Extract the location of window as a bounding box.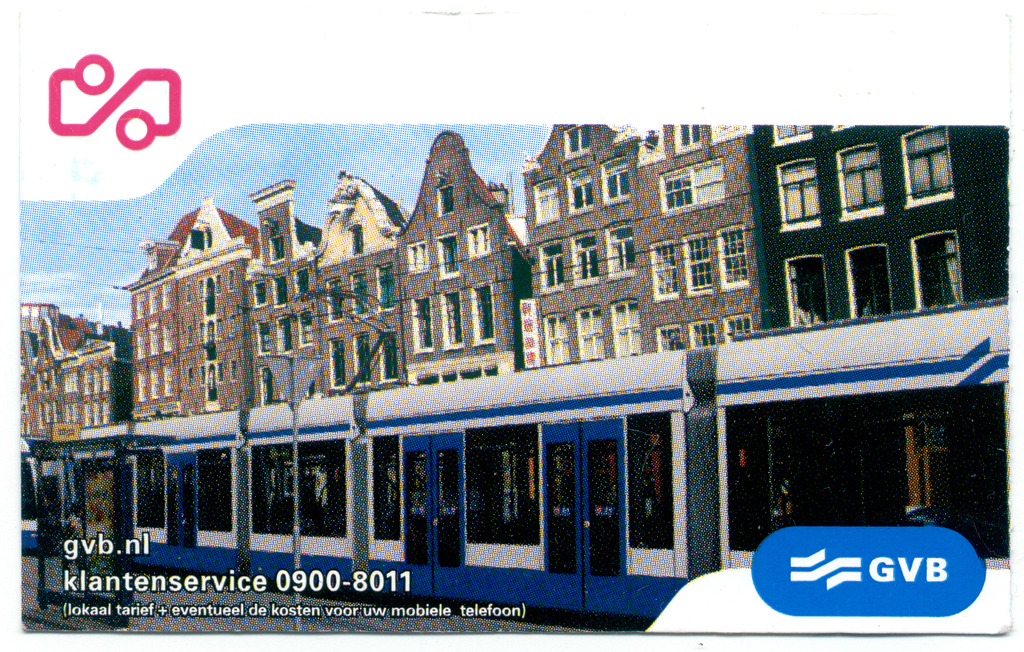
box(609, 298, 645, 363).
